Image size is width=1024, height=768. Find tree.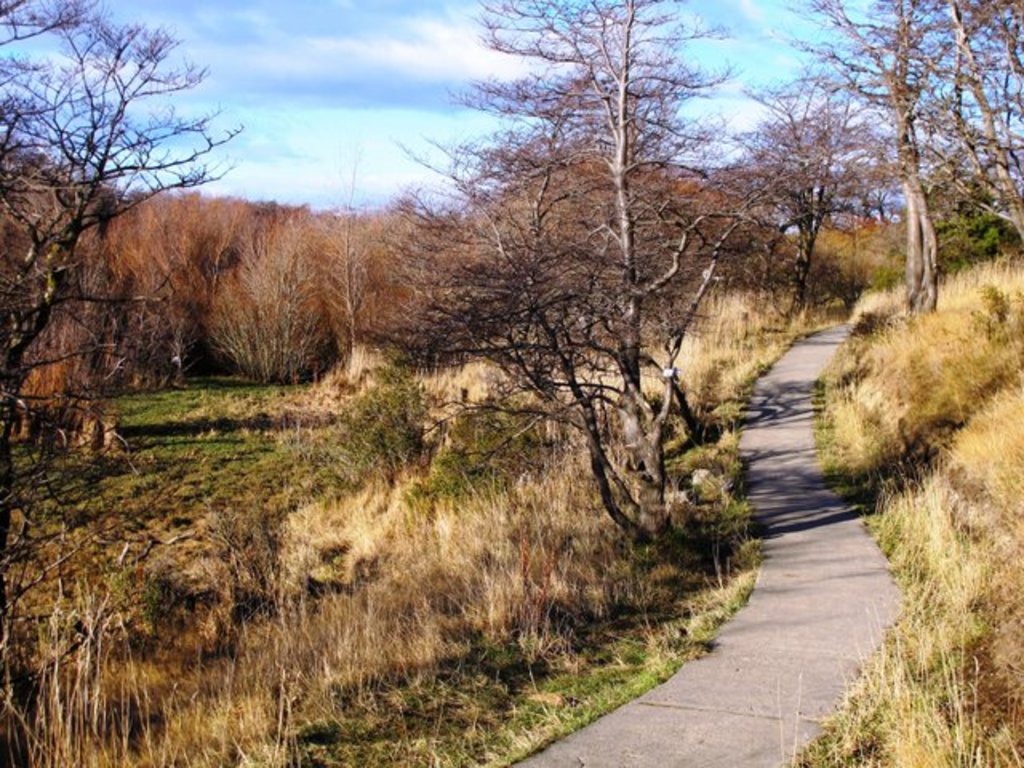
x1=826, y1=0, x2=1022, y2=355.
